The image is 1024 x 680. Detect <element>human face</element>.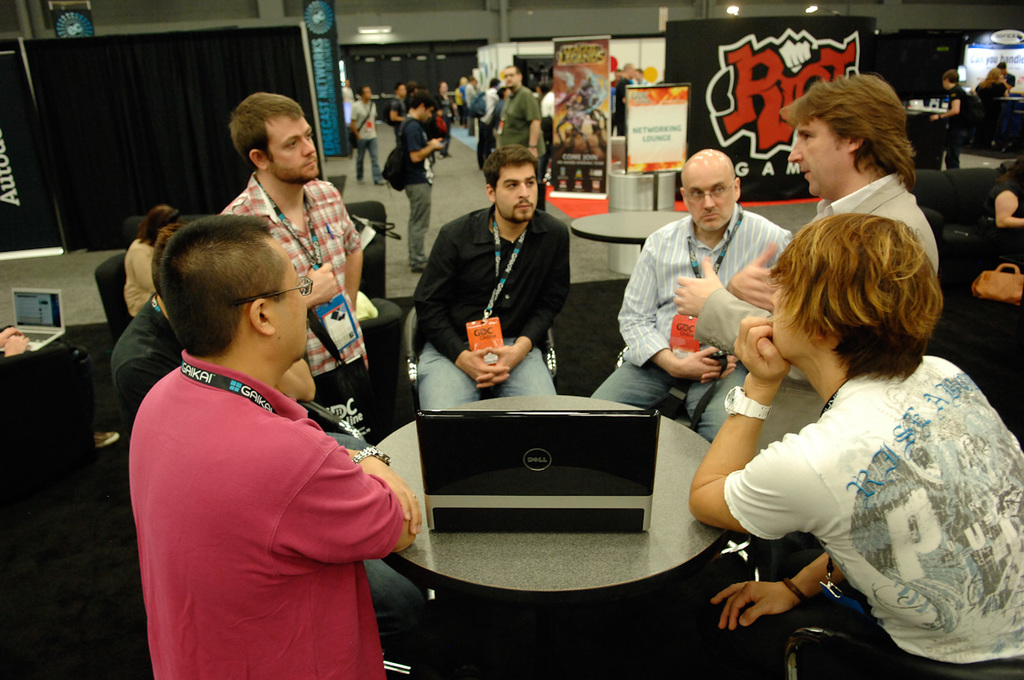
Detection: {"x1": 399, "y1": 84, "x2": 404, "y2": 94}.
